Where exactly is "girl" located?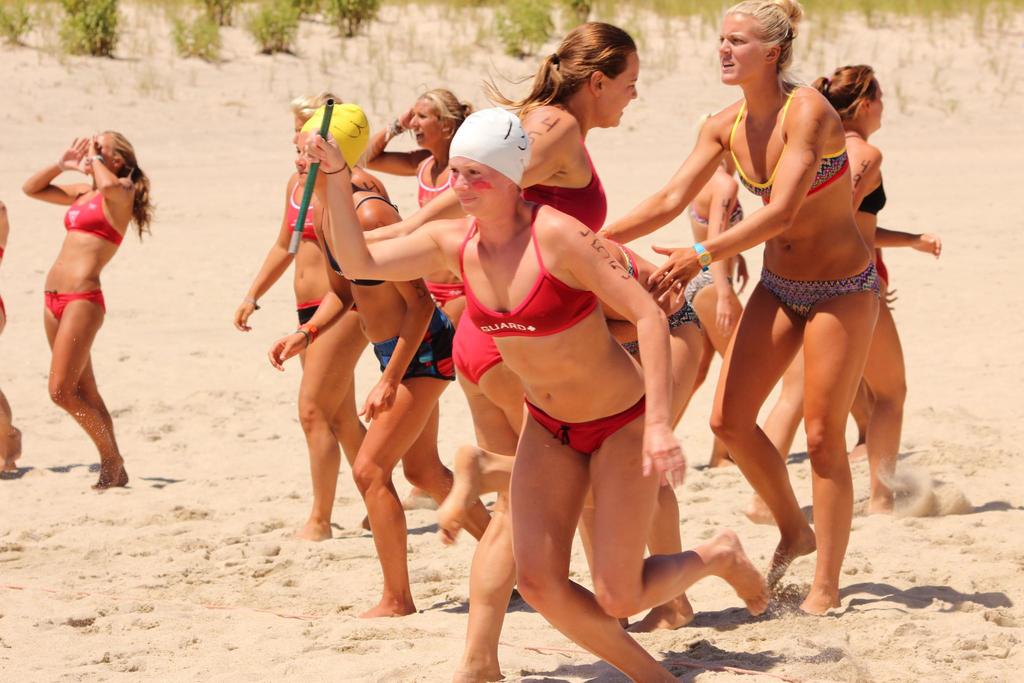
Its bounding box is left=291, top=107, right=775, bottom=682.
